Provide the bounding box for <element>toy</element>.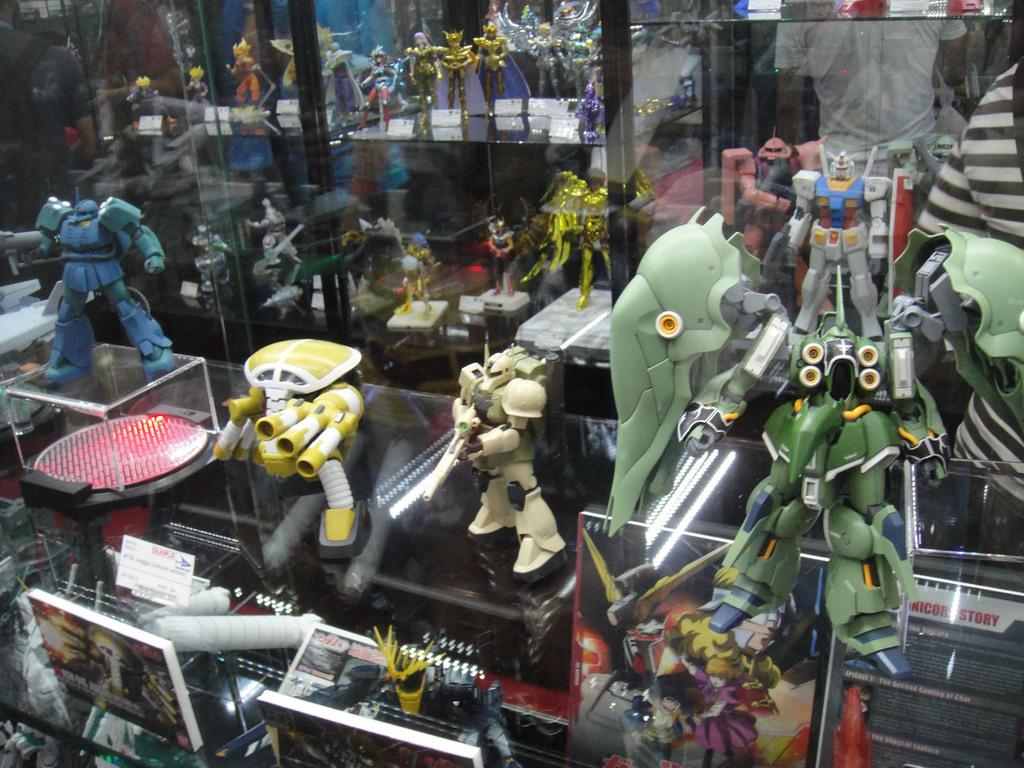
(0, 188, 168, 387).
